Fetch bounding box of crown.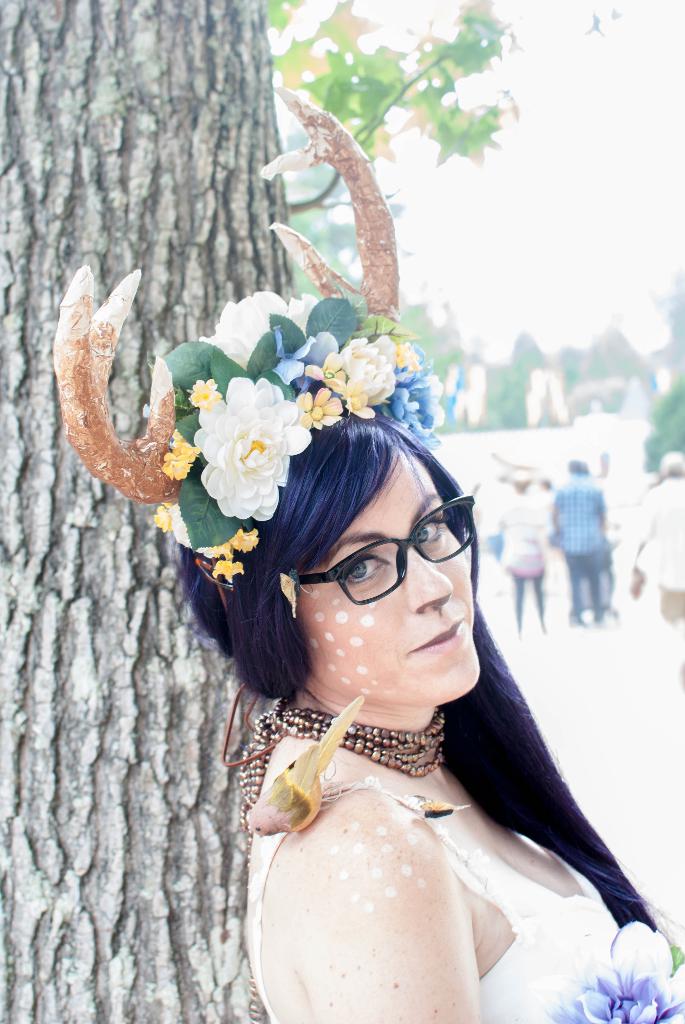
Bbox: (141, 281, 442, 599).
